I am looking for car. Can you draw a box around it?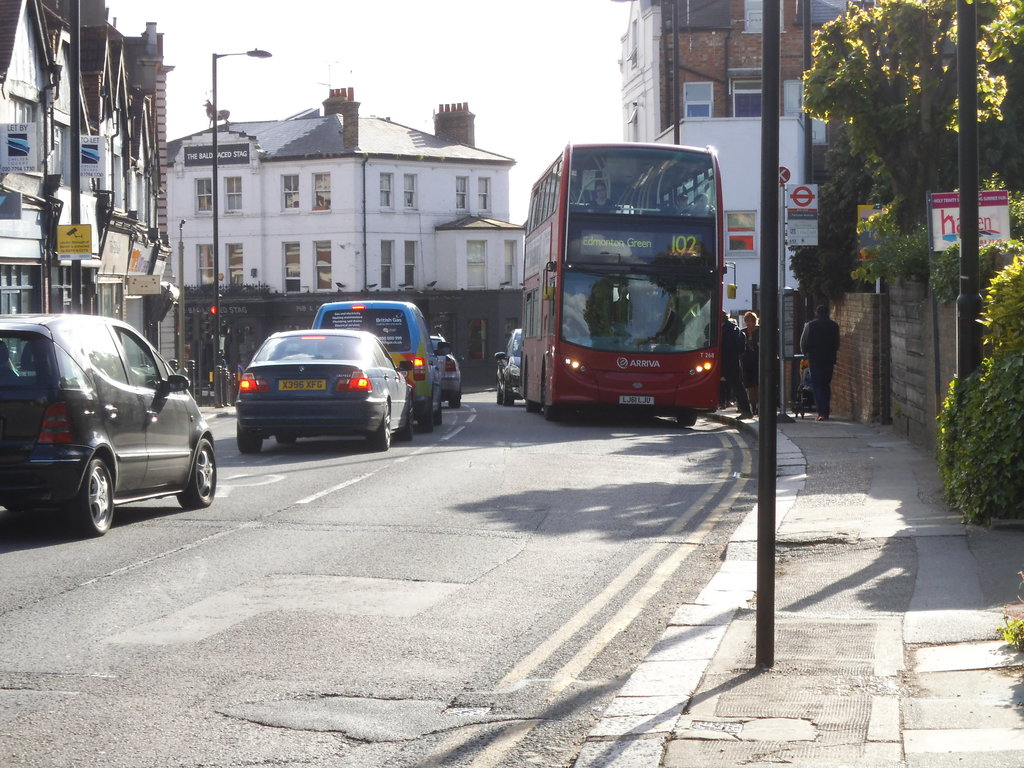
Sure, the bounding box is pyautogui.locateOnScreen(309, 299, 451, 431).
